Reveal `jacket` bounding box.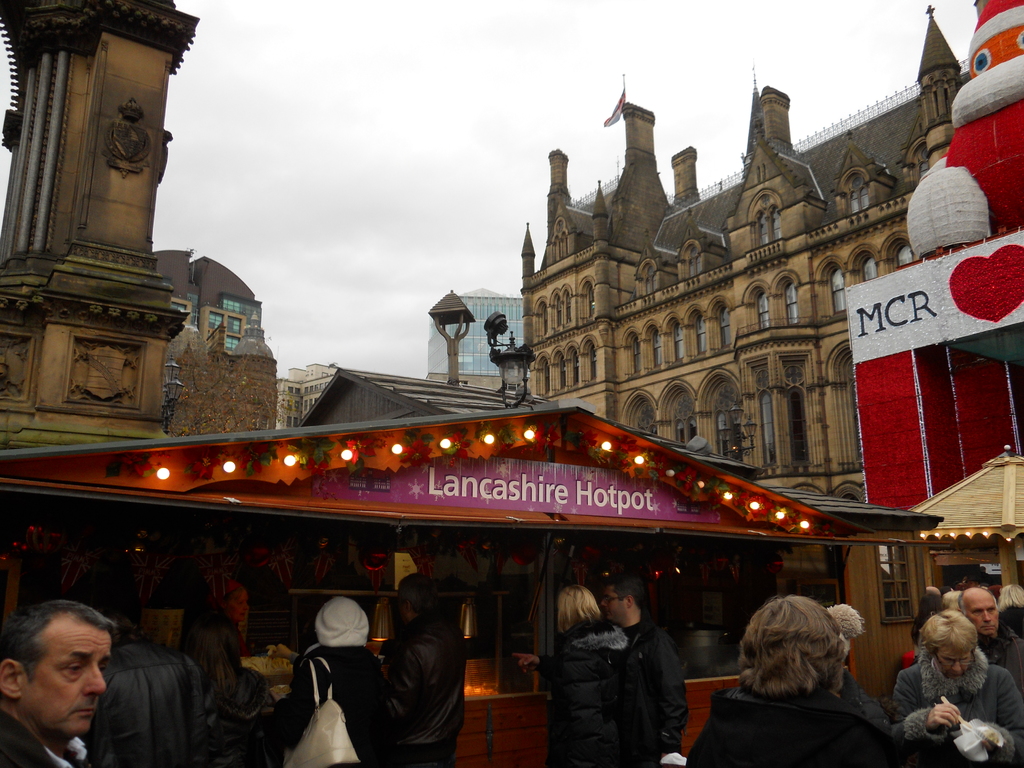
Revealed: box(684, 682, 952, 767).
